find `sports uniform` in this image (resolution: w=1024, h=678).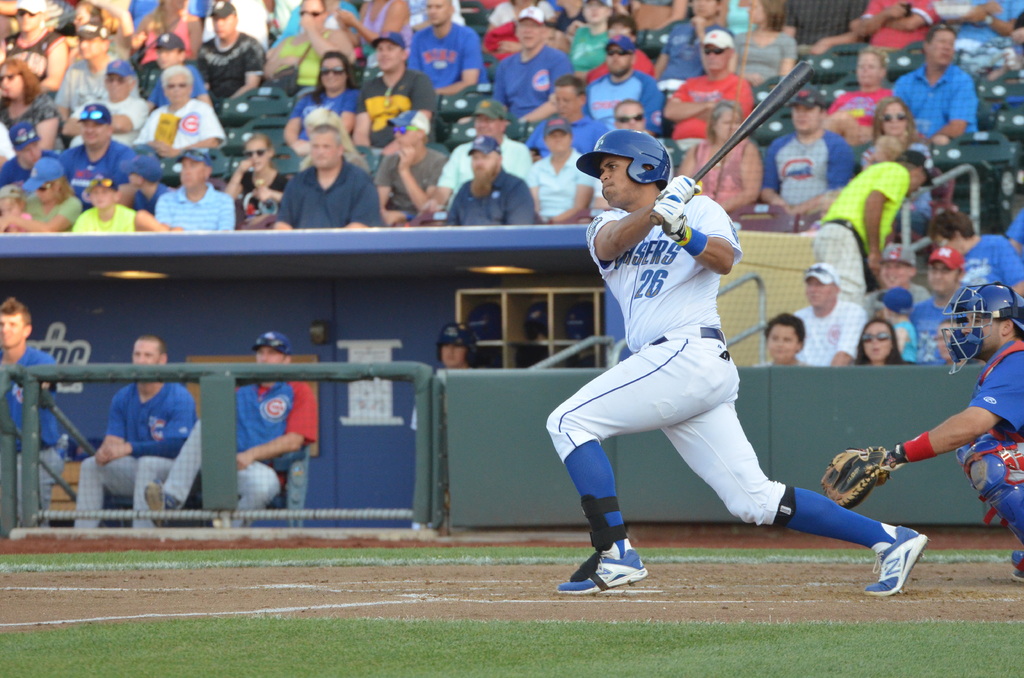
{"x1": 544, "y1": 184, "x2": 927, "y2": 553}.
